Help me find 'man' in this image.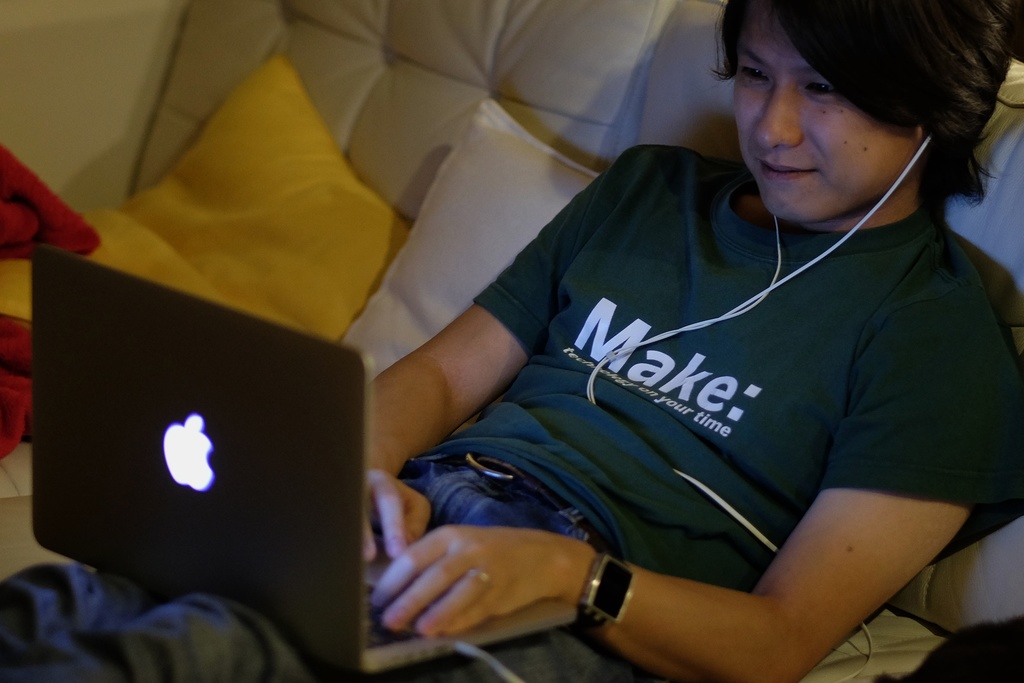
Found it: pyautogui.locateOnScreen(0, 0, 1023, 682).
